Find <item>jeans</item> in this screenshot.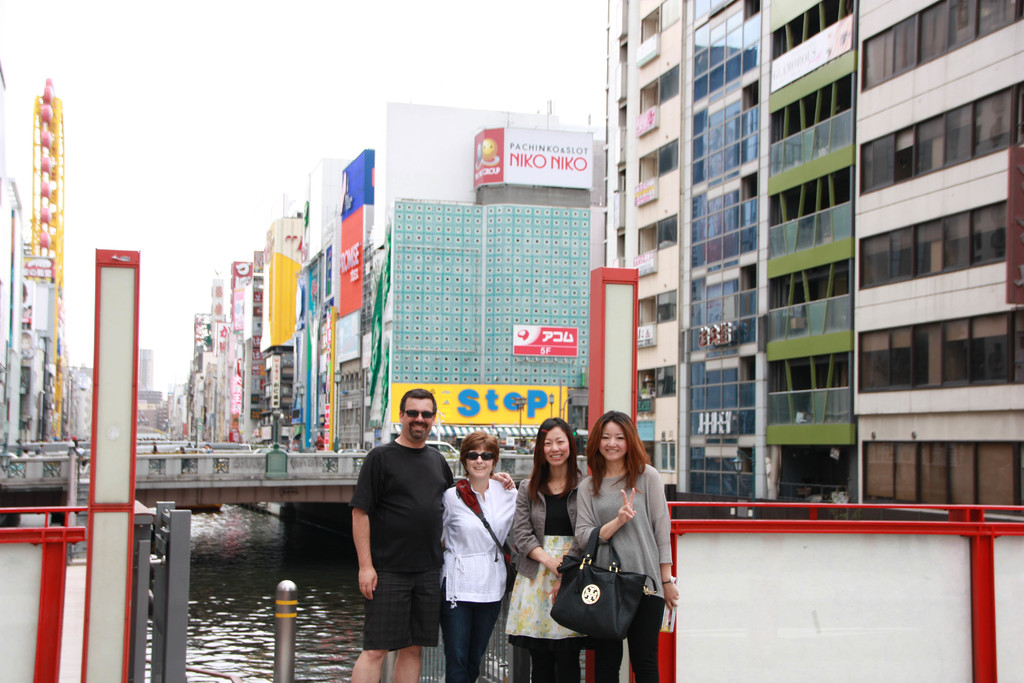
The bounding box for <item>jeans</item> is left=590, top=599, right=664, bottom=682.
